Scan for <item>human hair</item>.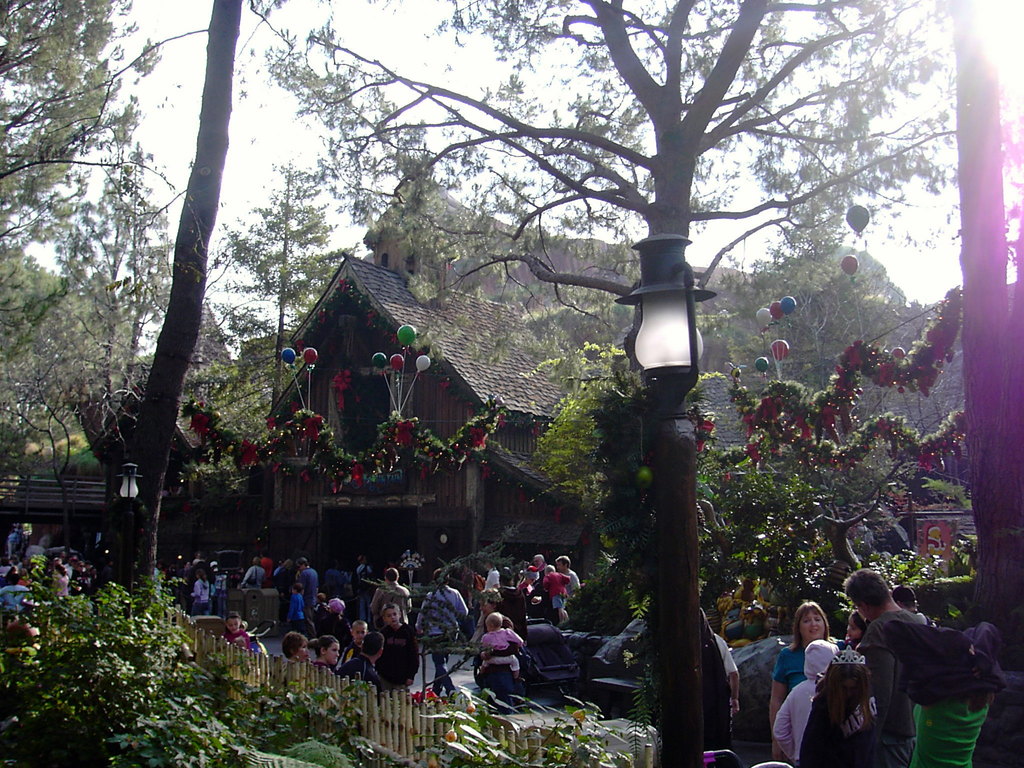
Scan result: box=[532, 552, 546, 563].
